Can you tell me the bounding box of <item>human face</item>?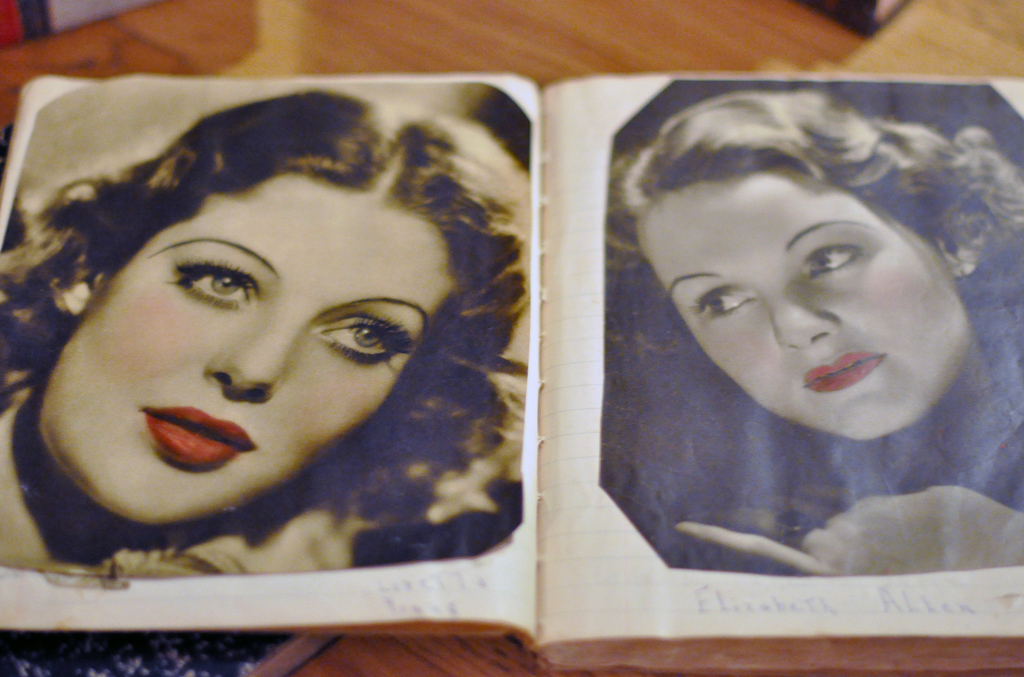
region(33, 174, 457, 526).
